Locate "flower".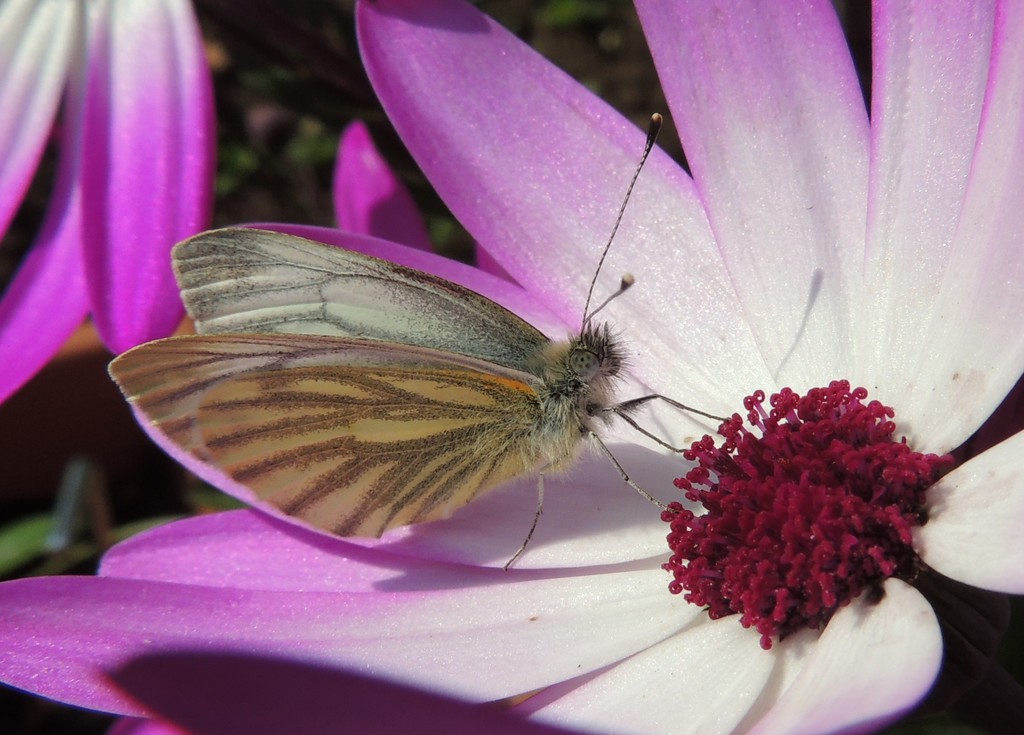
Bounding box: (0, 0, 1023, 734).
